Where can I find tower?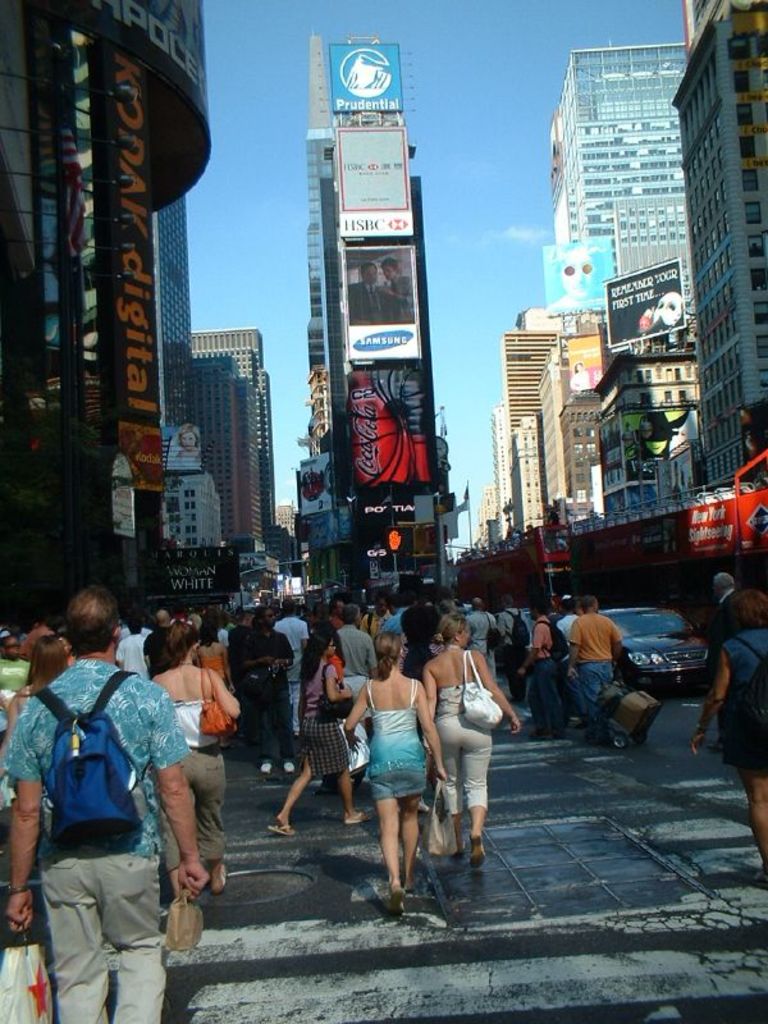
You can find it at region(315, 42, 444, 598).
